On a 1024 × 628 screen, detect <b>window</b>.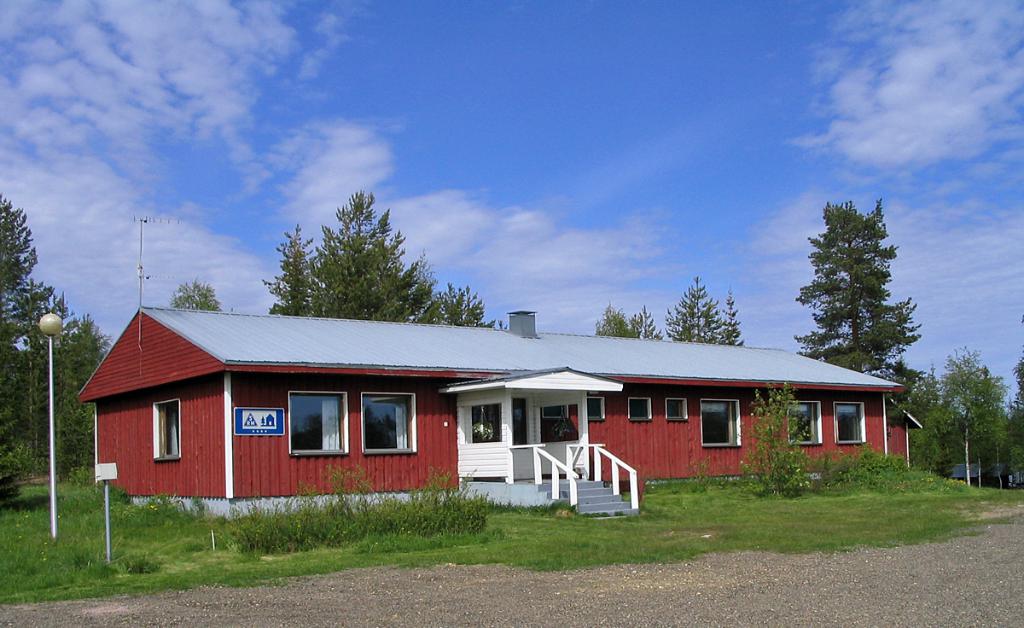
left=787, top=399, right=823, bottom=442.
